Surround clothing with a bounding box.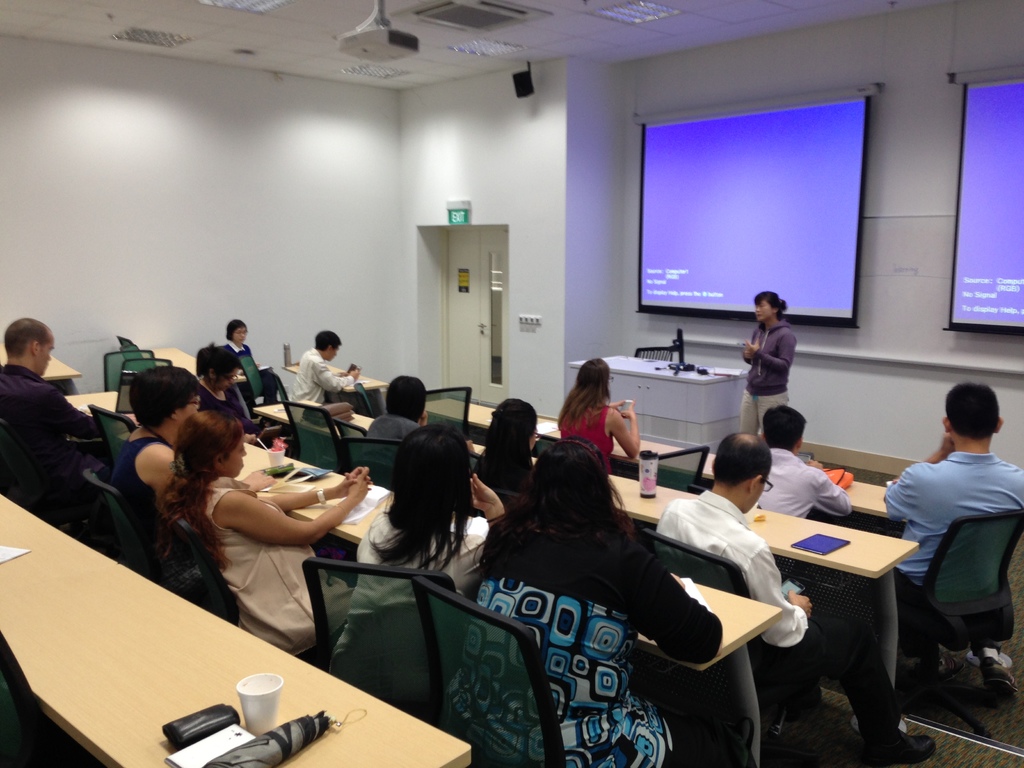
bbox=(885, 450, 1023, 664).
